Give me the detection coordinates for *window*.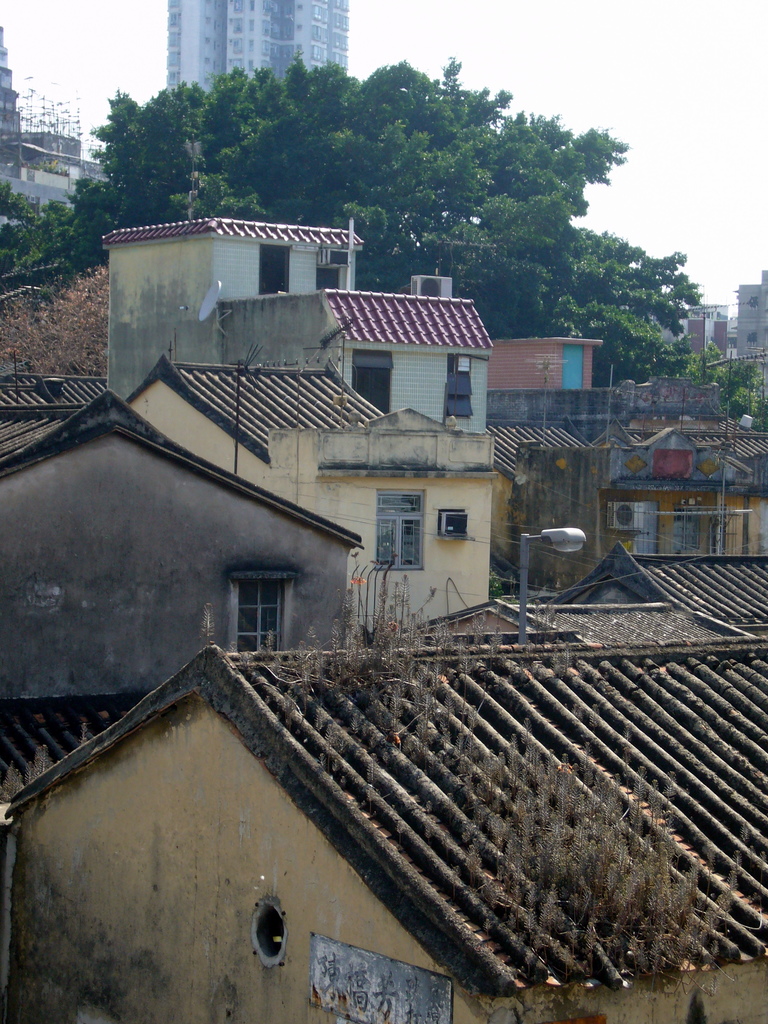
(left=237, top=586, right=282, bottom=655).
